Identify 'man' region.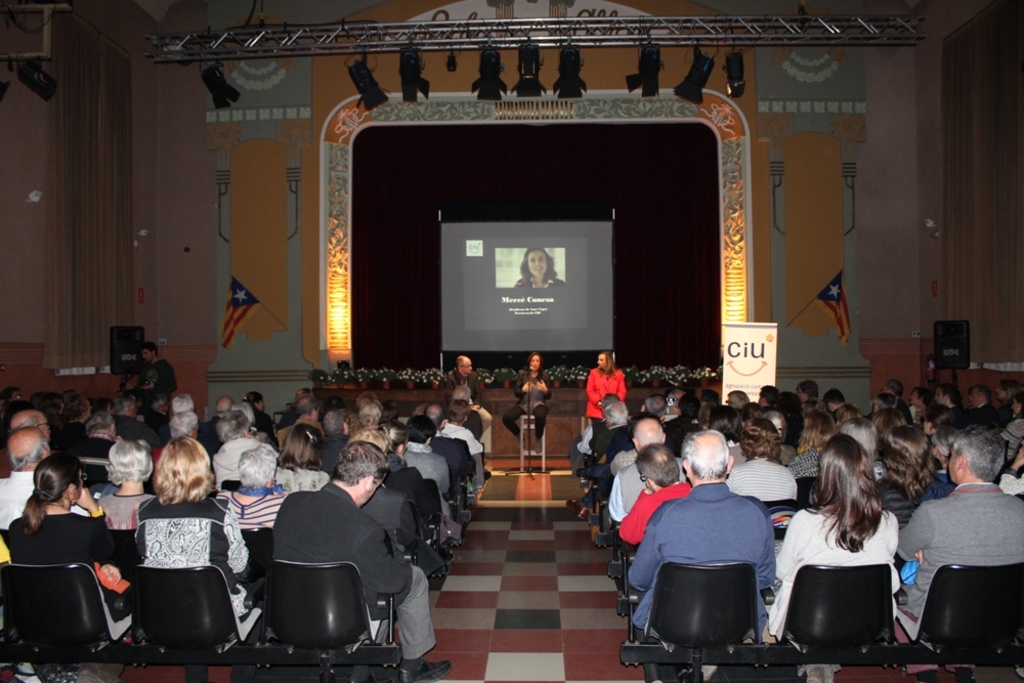
Region: [270,439,454,682].
